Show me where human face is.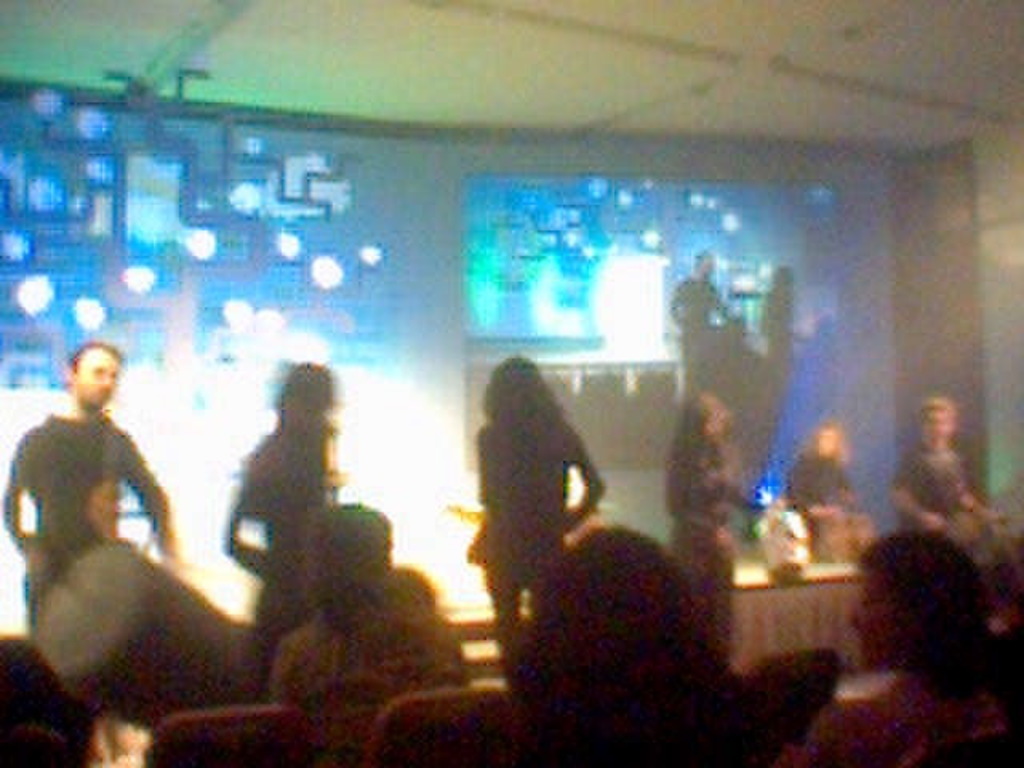
human face is at <region>853, 565, 904, 670</region>.
